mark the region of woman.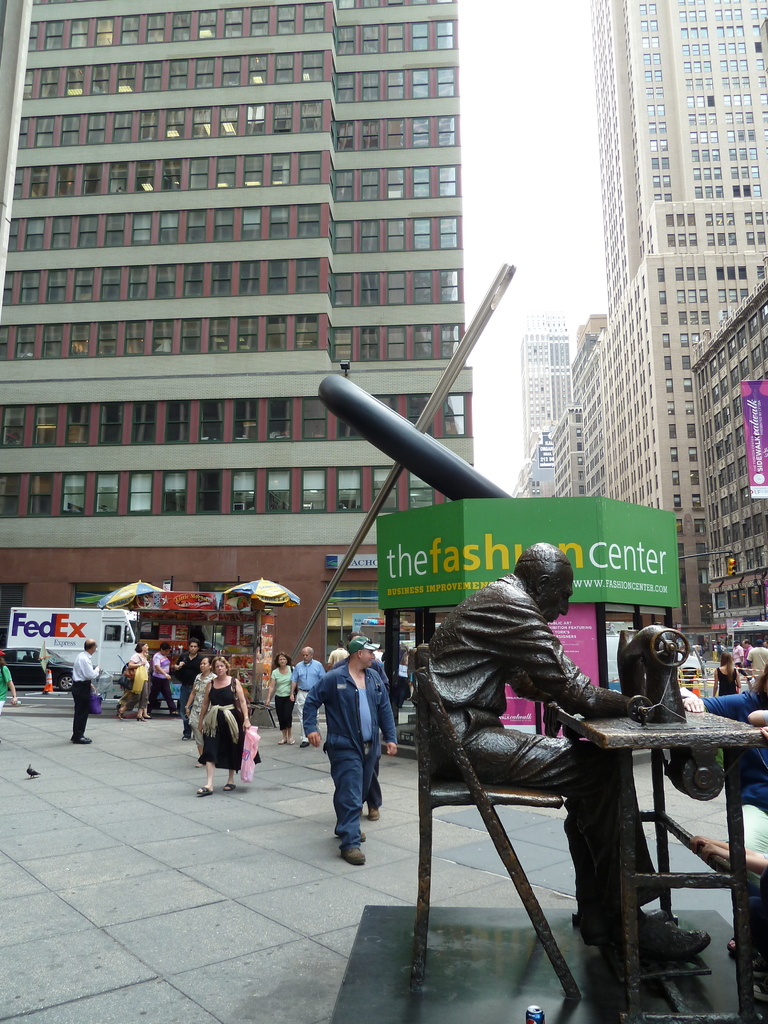
Region: bbox(174, 632, 205, 707).
